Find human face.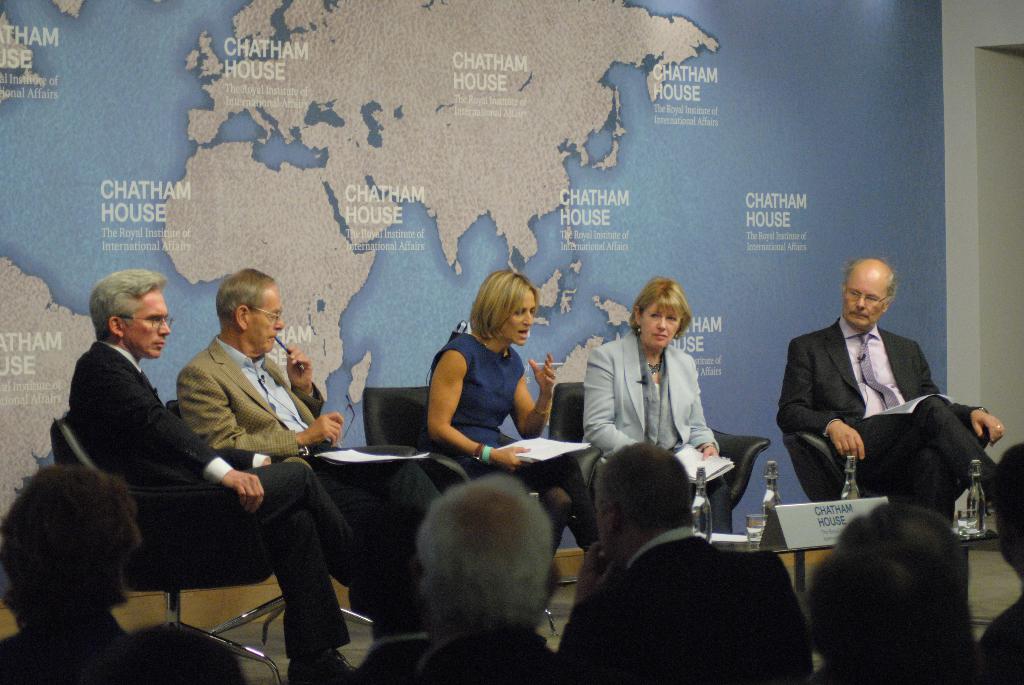
x1=250, y1=292, x2=282, y2=356.
